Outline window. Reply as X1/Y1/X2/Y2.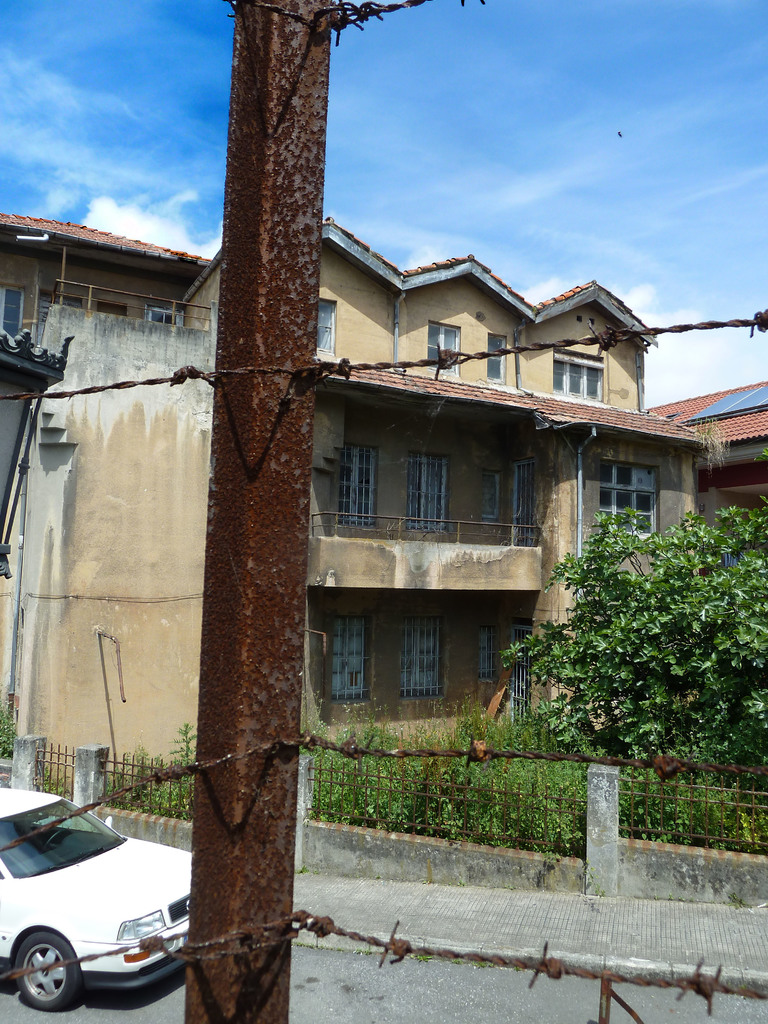
602/463/664/540.
